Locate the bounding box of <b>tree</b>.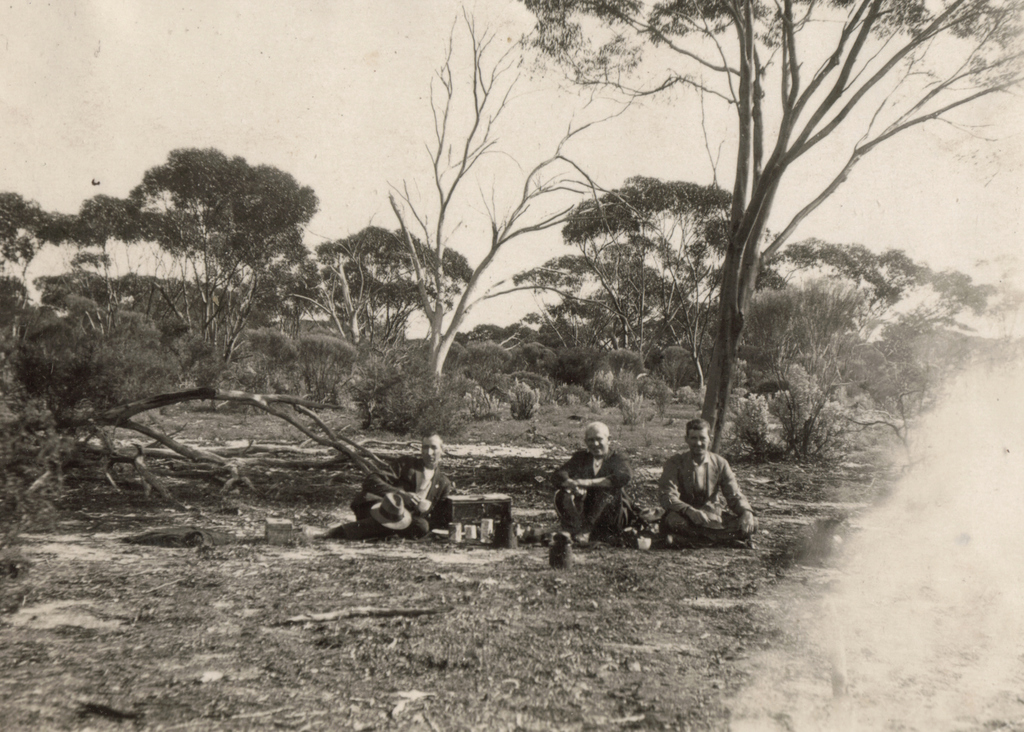
Bounding box: <box>516,177,734,389</box>.
